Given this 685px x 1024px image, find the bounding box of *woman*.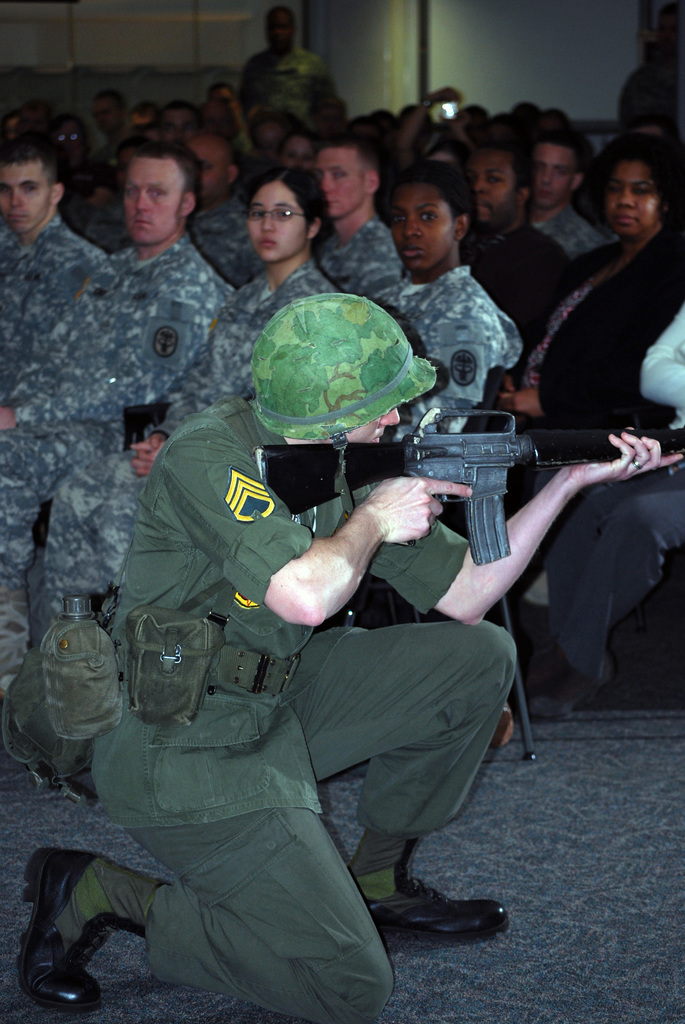
bbox=(0, 108, 19, 148).
